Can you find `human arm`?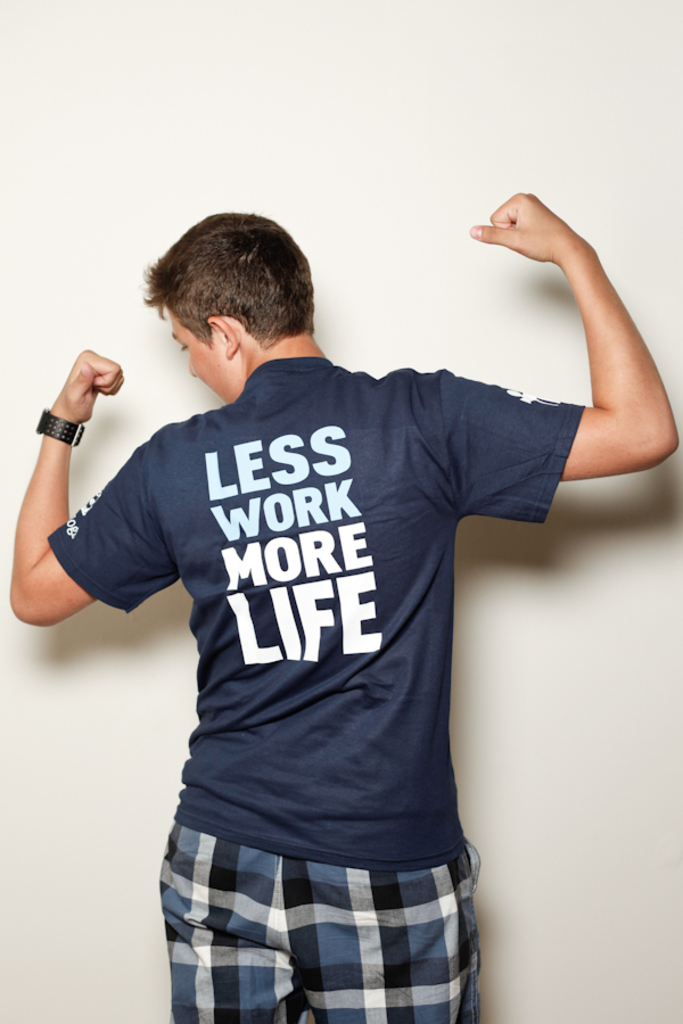
Yes, bounding box: bbox=(6, 338, 184, 618).
